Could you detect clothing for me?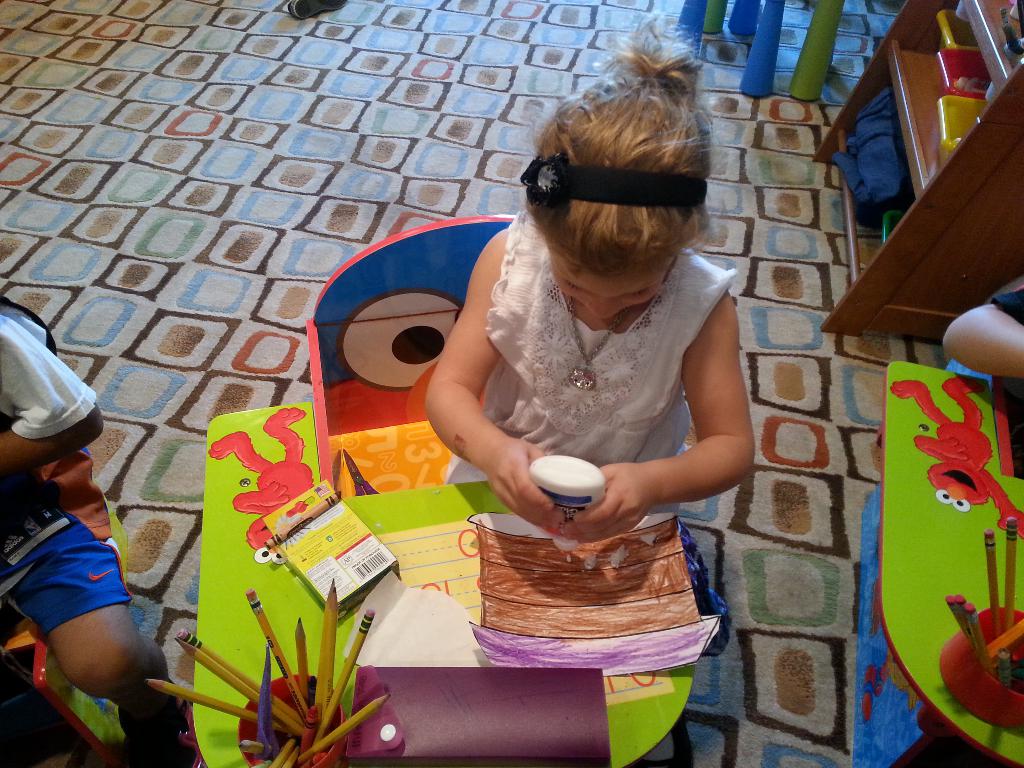
Detection result: 445:208:738:514.
